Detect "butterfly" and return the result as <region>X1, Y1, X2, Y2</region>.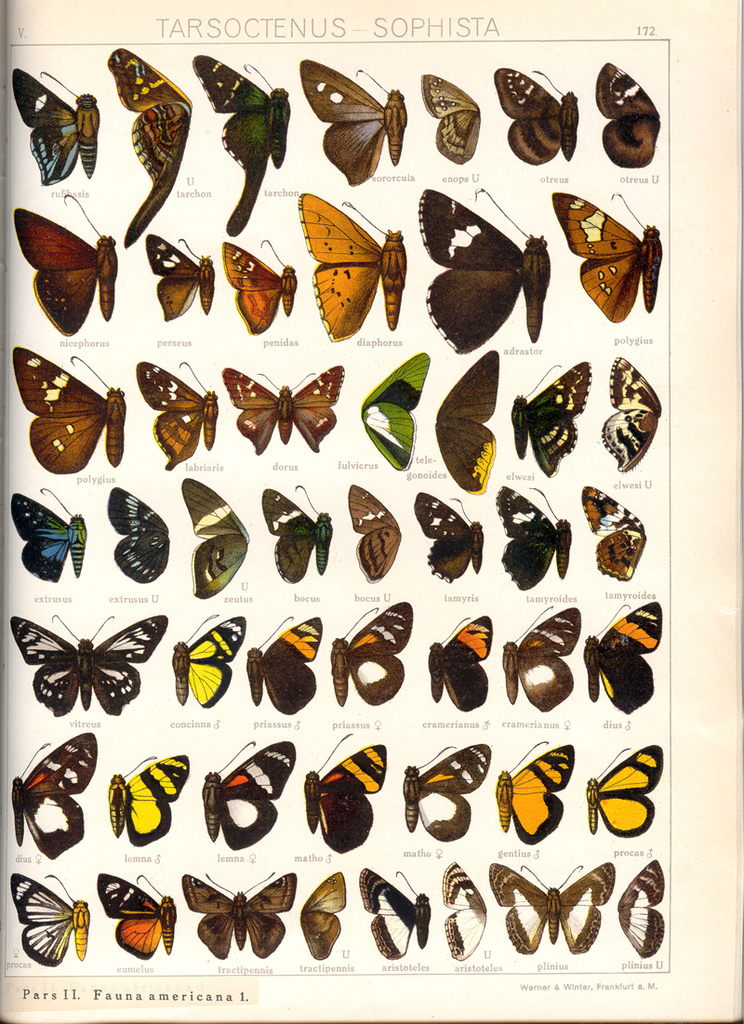
<region>289, 195, 413, 358</region>.
